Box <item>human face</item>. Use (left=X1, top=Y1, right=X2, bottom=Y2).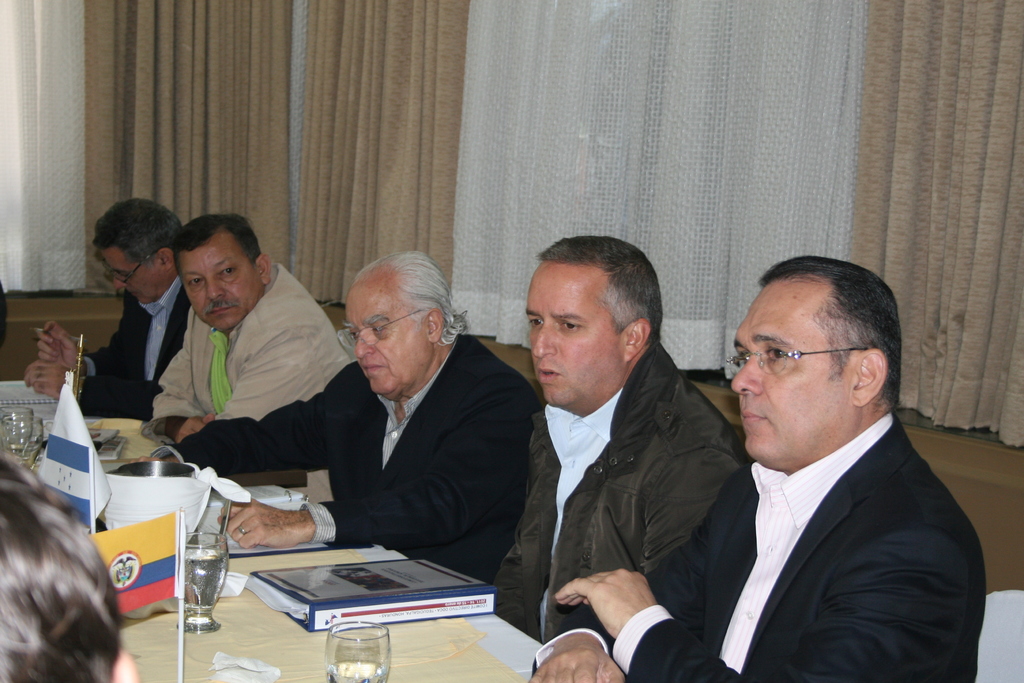
(left=344, top=286, right=426, bottom=397).
